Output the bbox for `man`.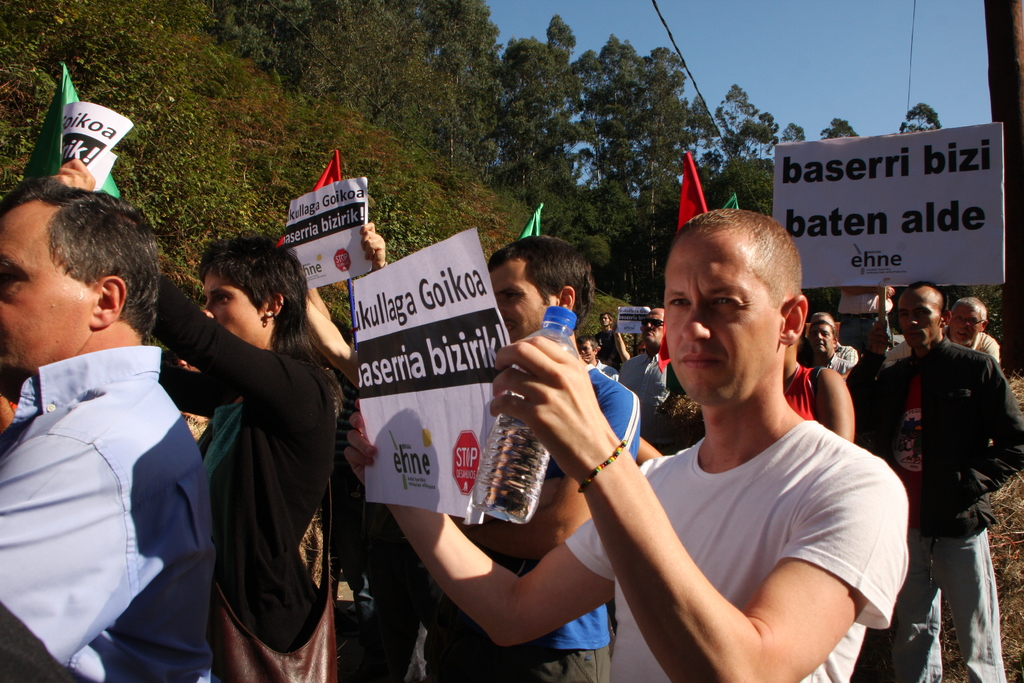
BBox(339, 204, 906, 682).
